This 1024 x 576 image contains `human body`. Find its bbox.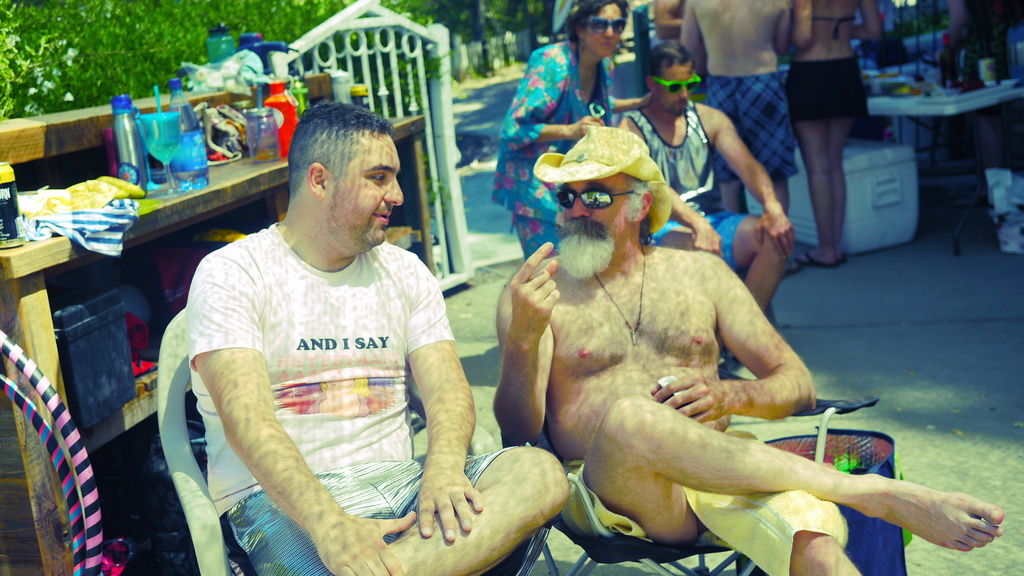
499 34 623 264.
